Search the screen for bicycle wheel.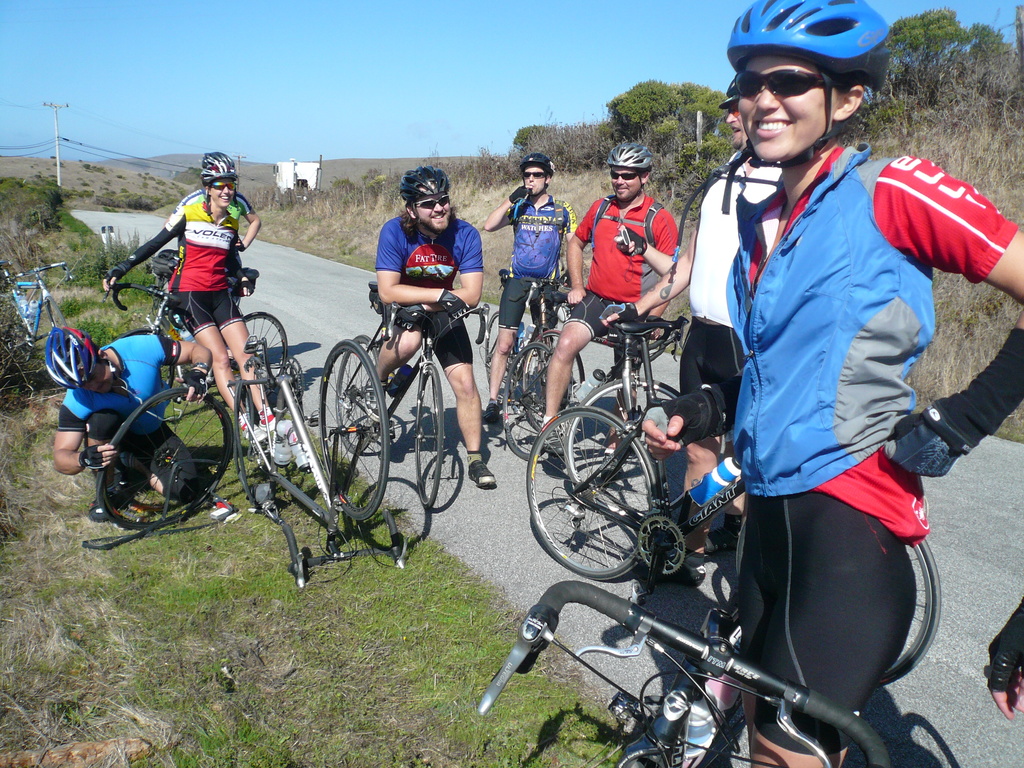
Found at <region>319, 342, 380, 516</region>.
